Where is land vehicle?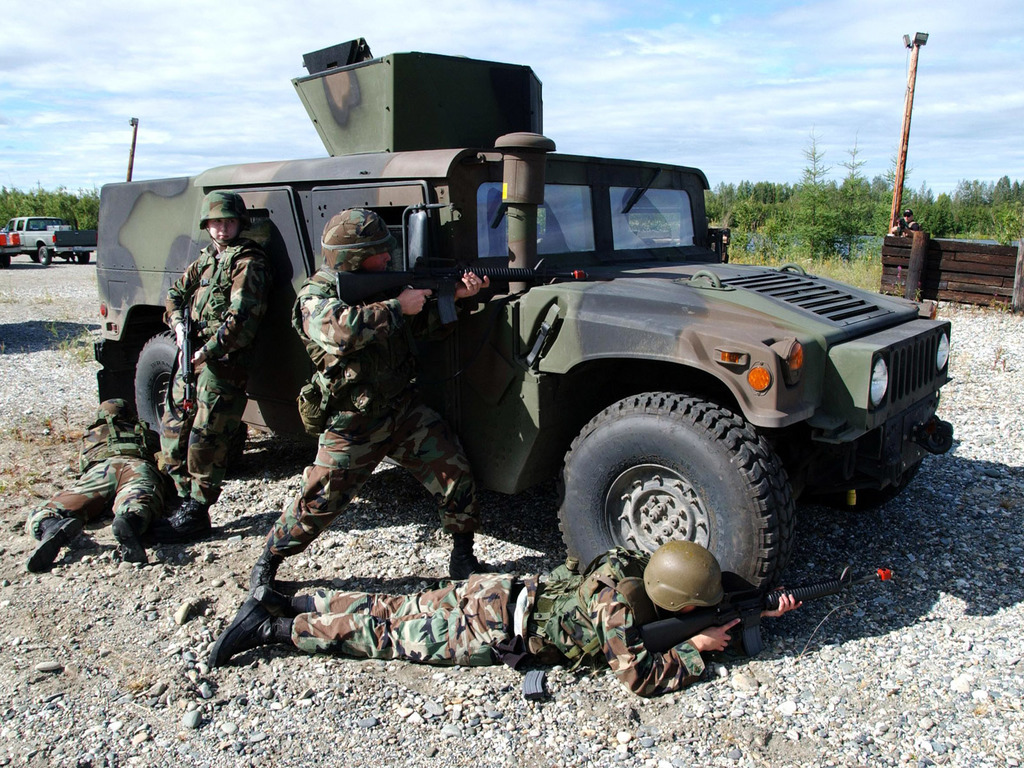
[0, 229, 25, 264].
